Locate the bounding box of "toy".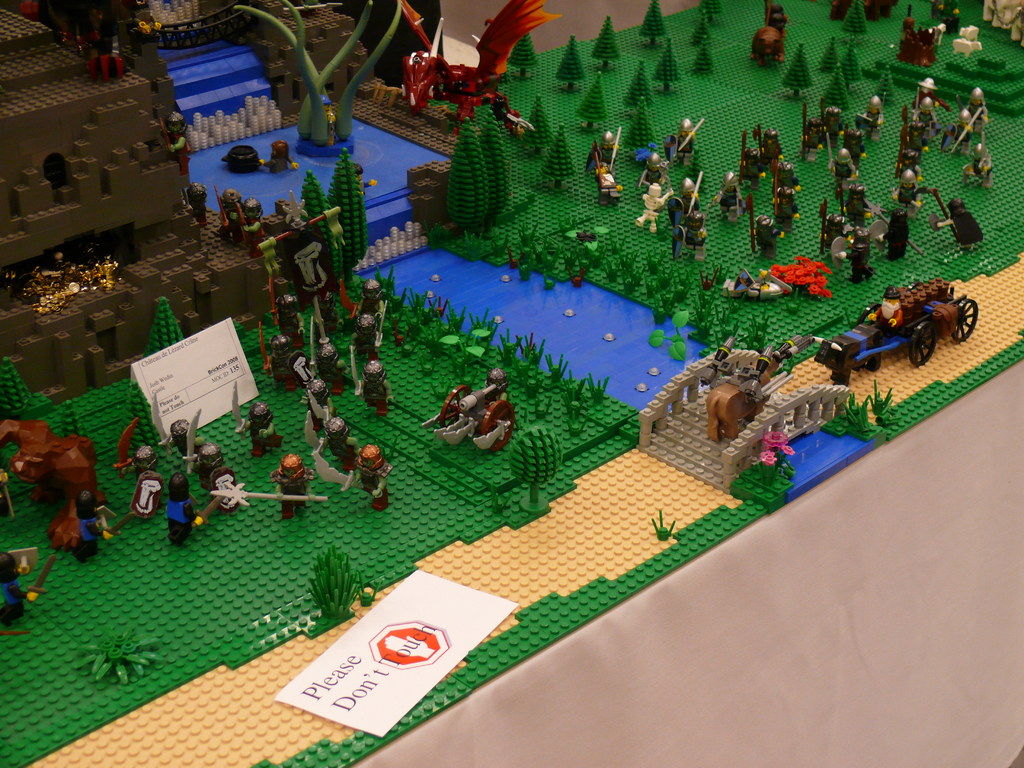
Bounding box: BBox(682, 211, 712, 257).
